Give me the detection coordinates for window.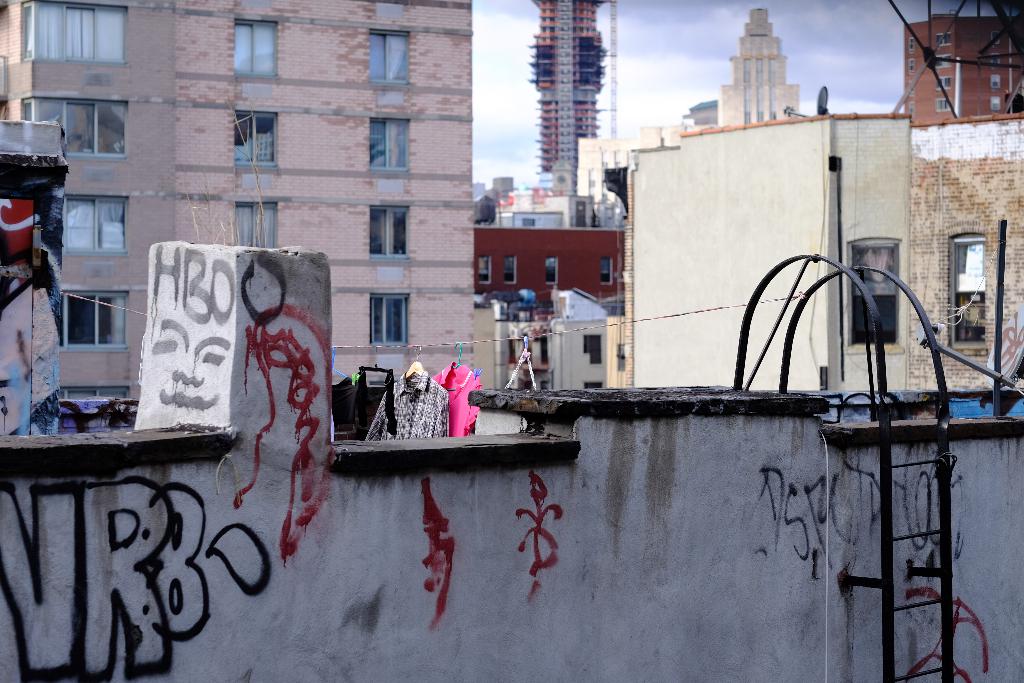
<bbox>598, 257, 612, 281</bbox>.
